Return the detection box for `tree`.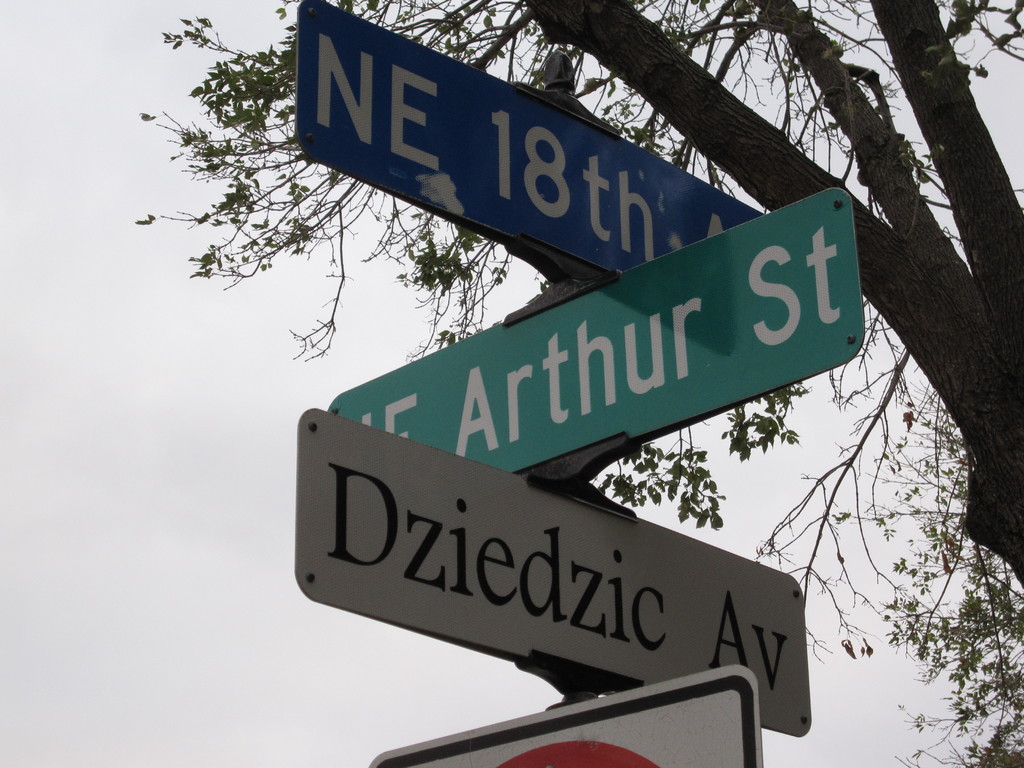
177/26/1023/748.
